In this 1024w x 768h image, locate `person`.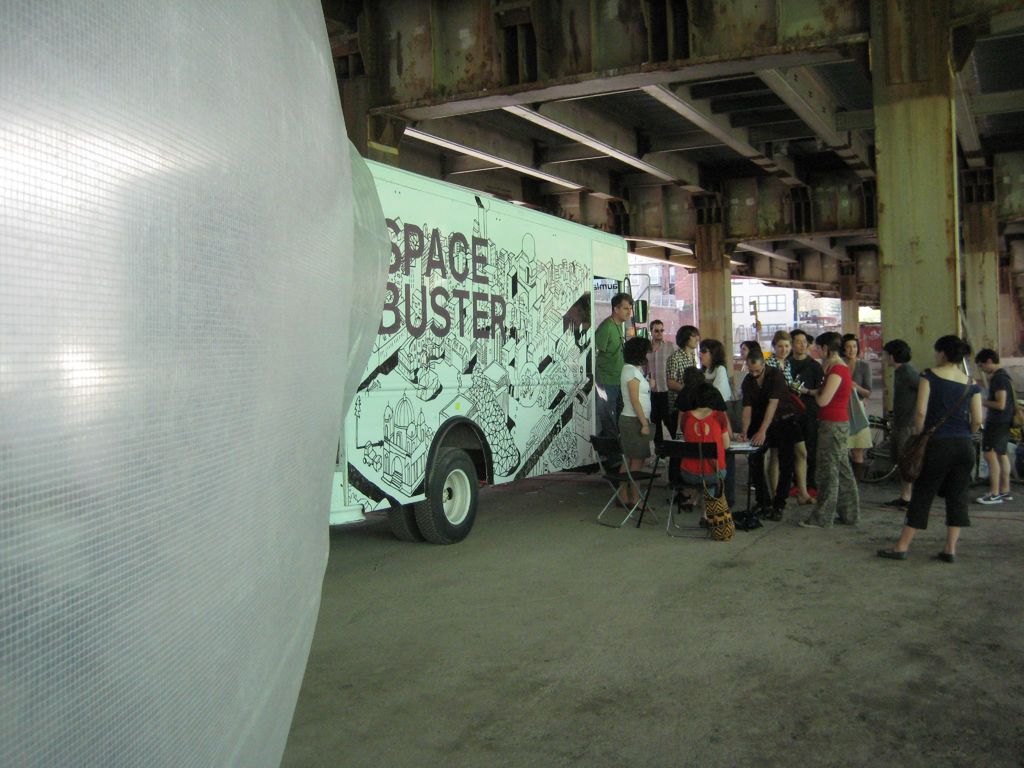
Bounding box: x1=975, y1=343, x2=1023, y2=509.
